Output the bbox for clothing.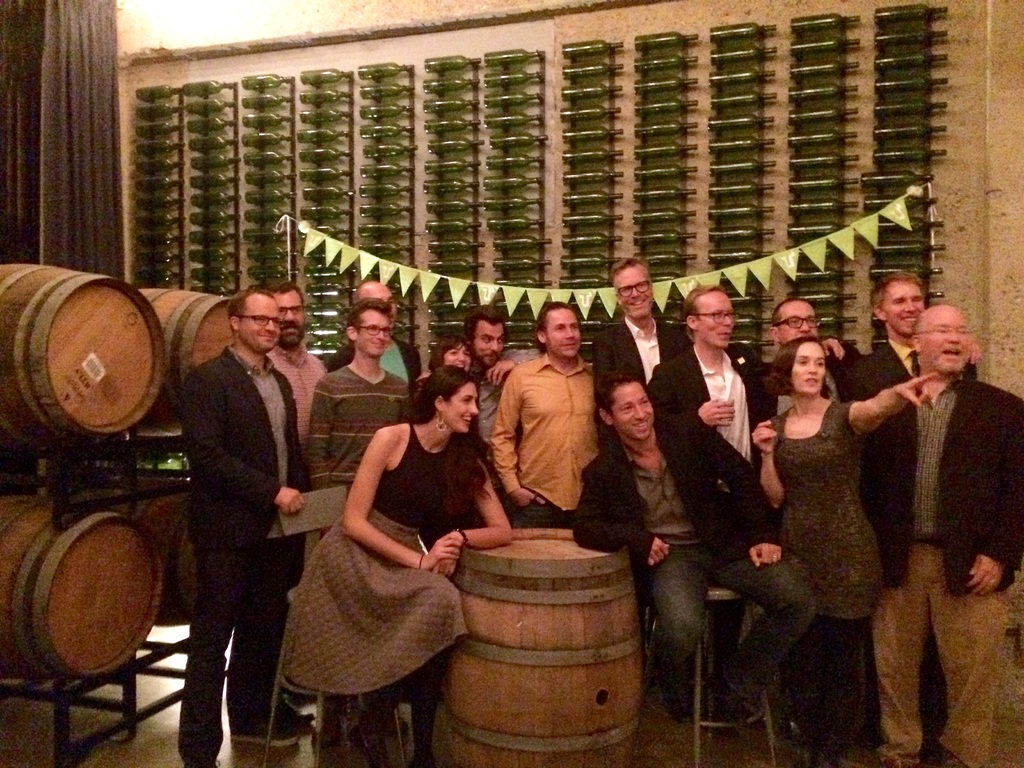
[472,373,506,457].
